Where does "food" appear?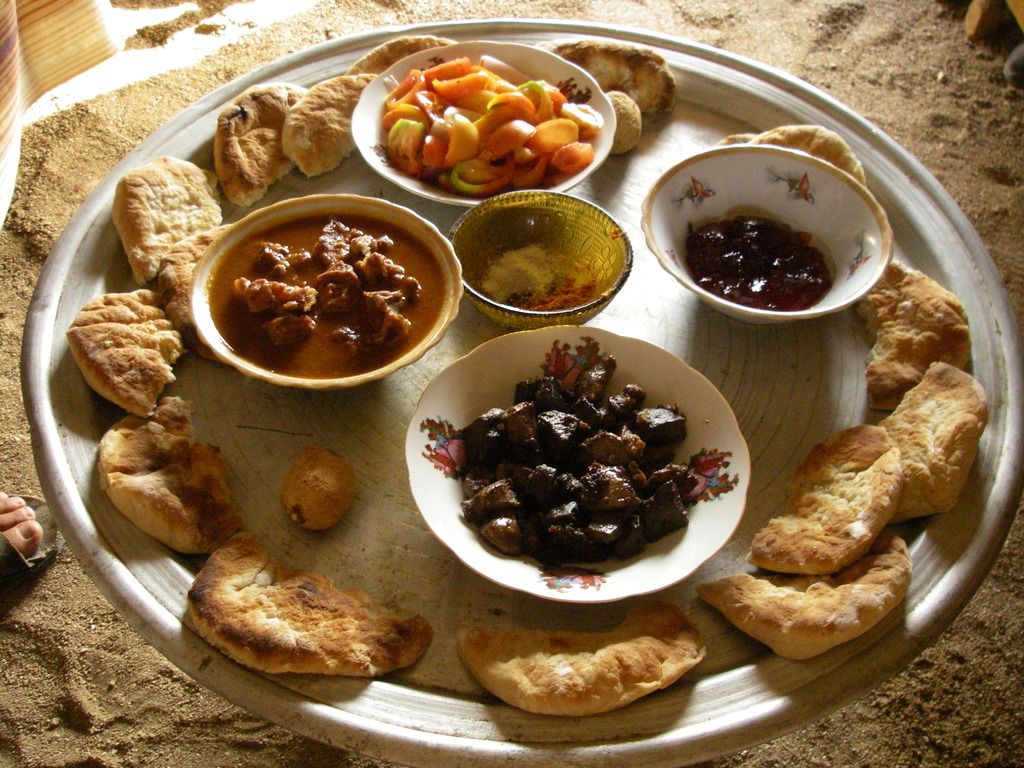
Appears at (851,263,970,410).
